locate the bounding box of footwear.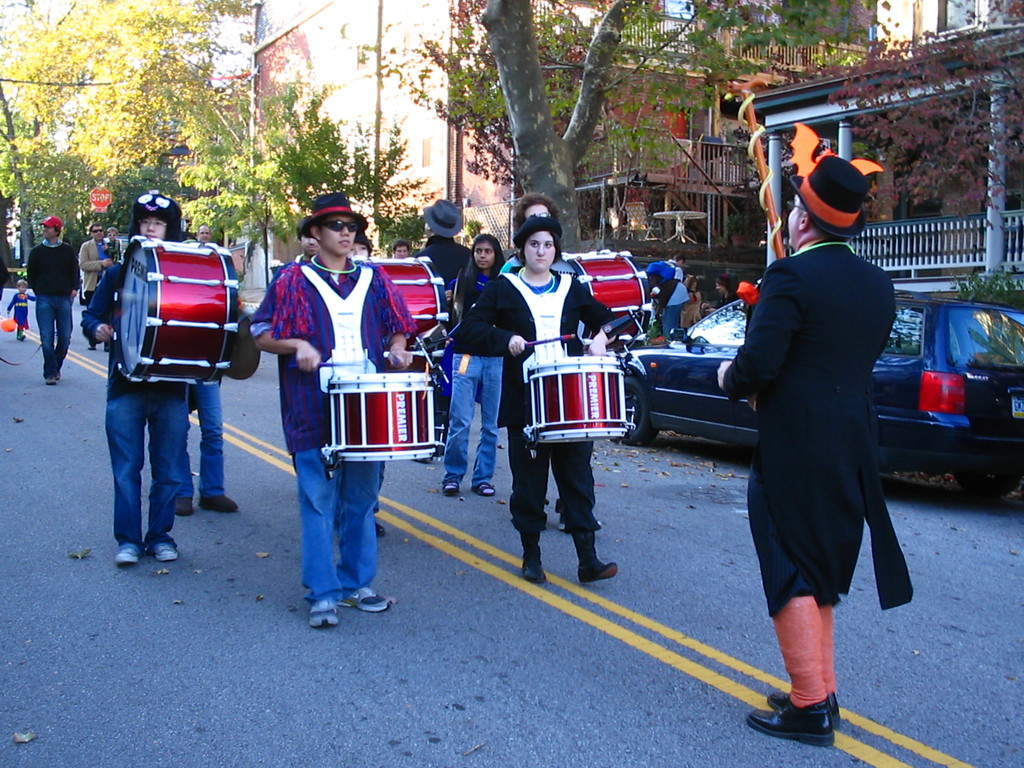
Bounding box: crop(150, 539, 177, 560).
